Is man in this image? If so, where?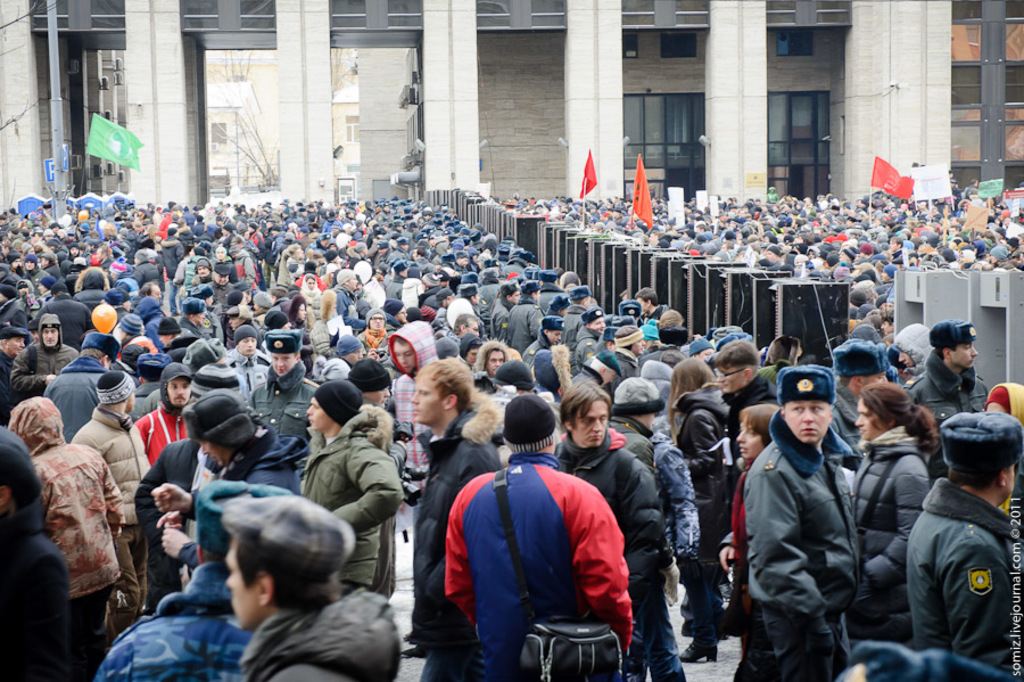
Yes, at <box>829,337,890,450</box>.
